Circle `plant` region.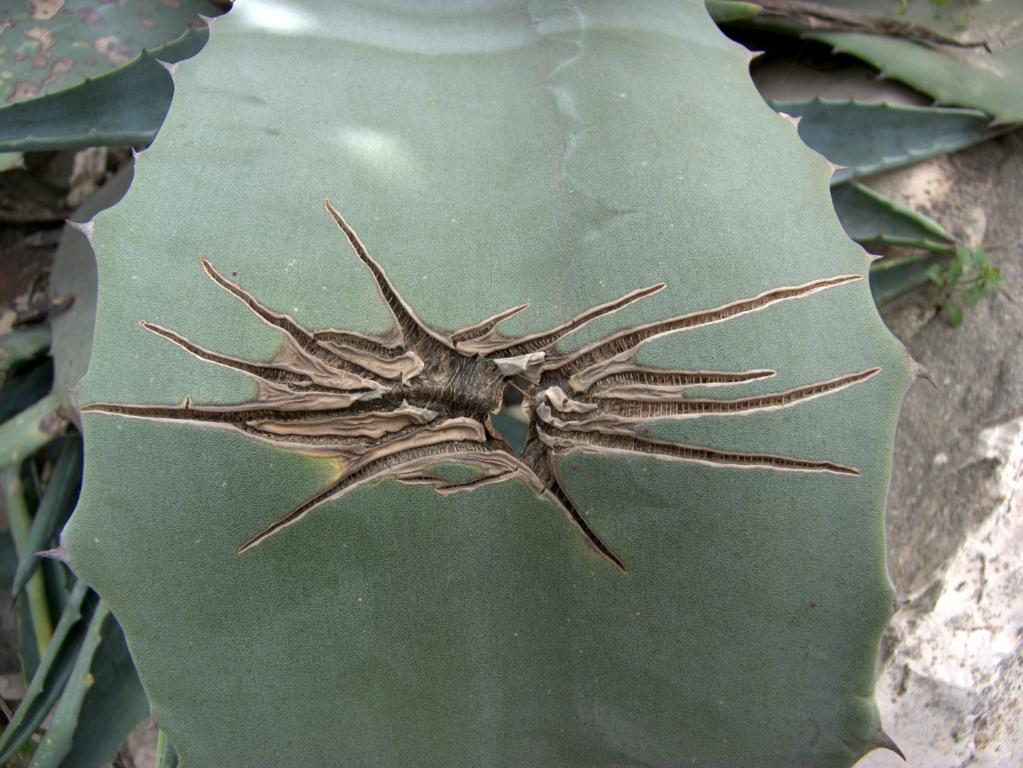
Region: locate(926, 240, 1006, 325).
